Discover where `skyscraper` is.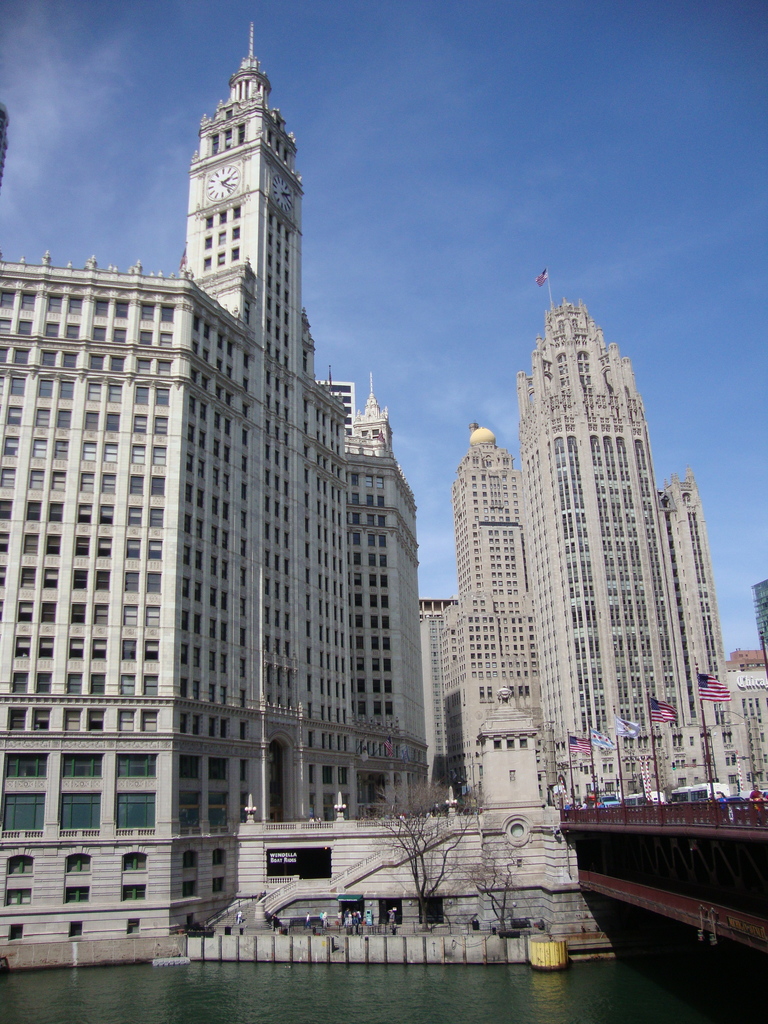
Discovered at (left=0, top=18, right=424, bottom=970).
